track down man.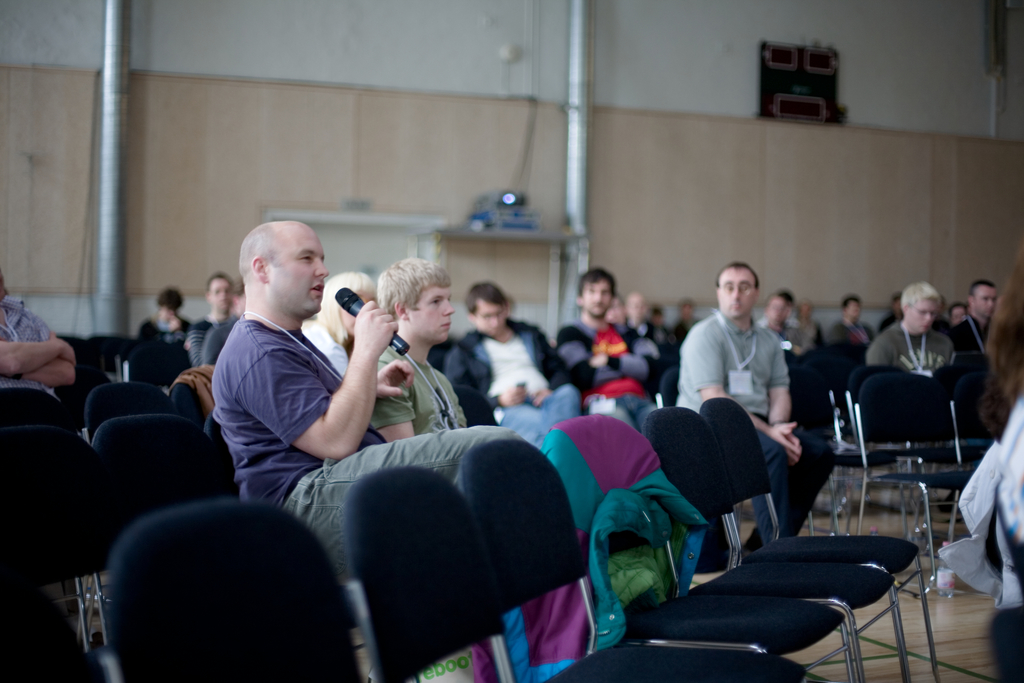
Tracked to (676,295,700,340).
